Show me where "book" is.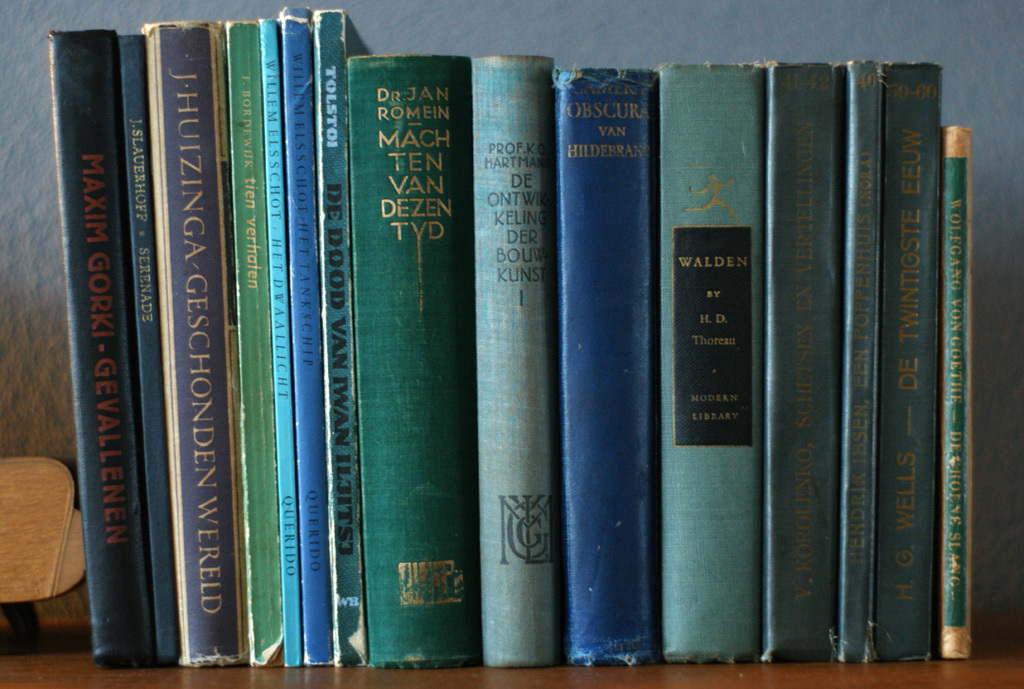
"book" is at bbox(662, 59, 771, 665).
